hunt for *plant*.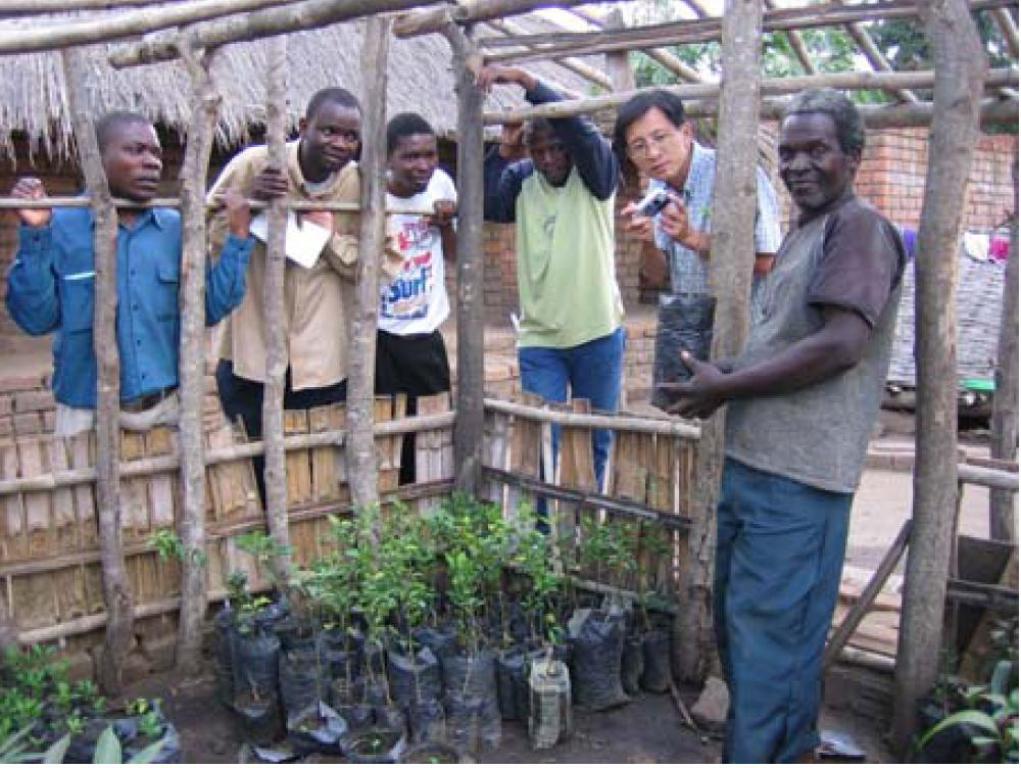
Hunted down at [903,589,1020,766].
